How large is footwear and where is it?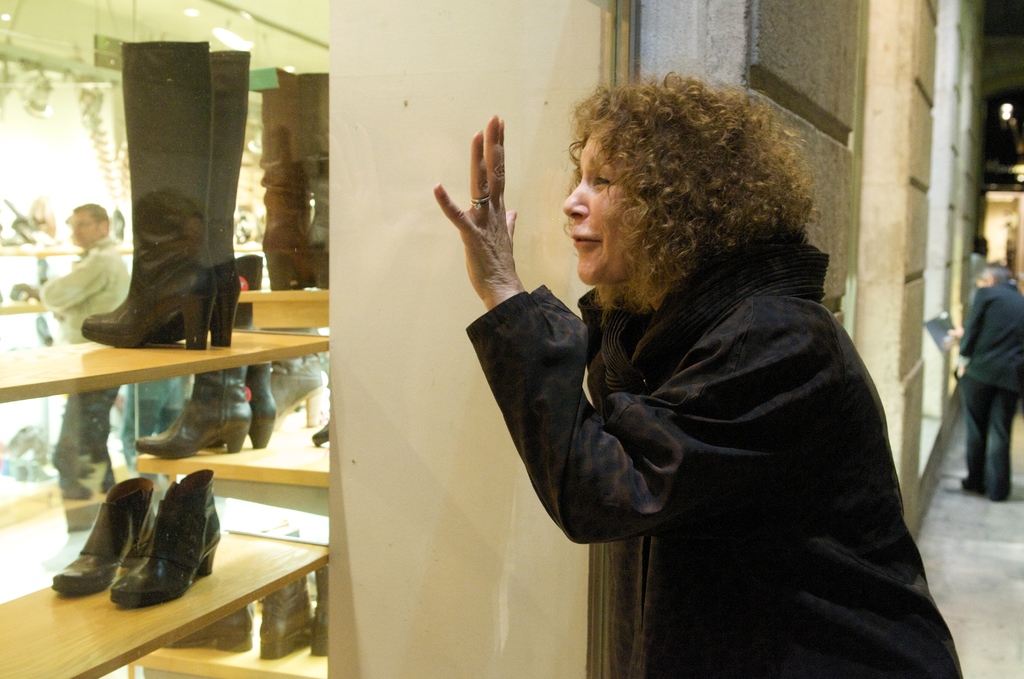
Bounding box: select_region(308, 554, 332, 657).
